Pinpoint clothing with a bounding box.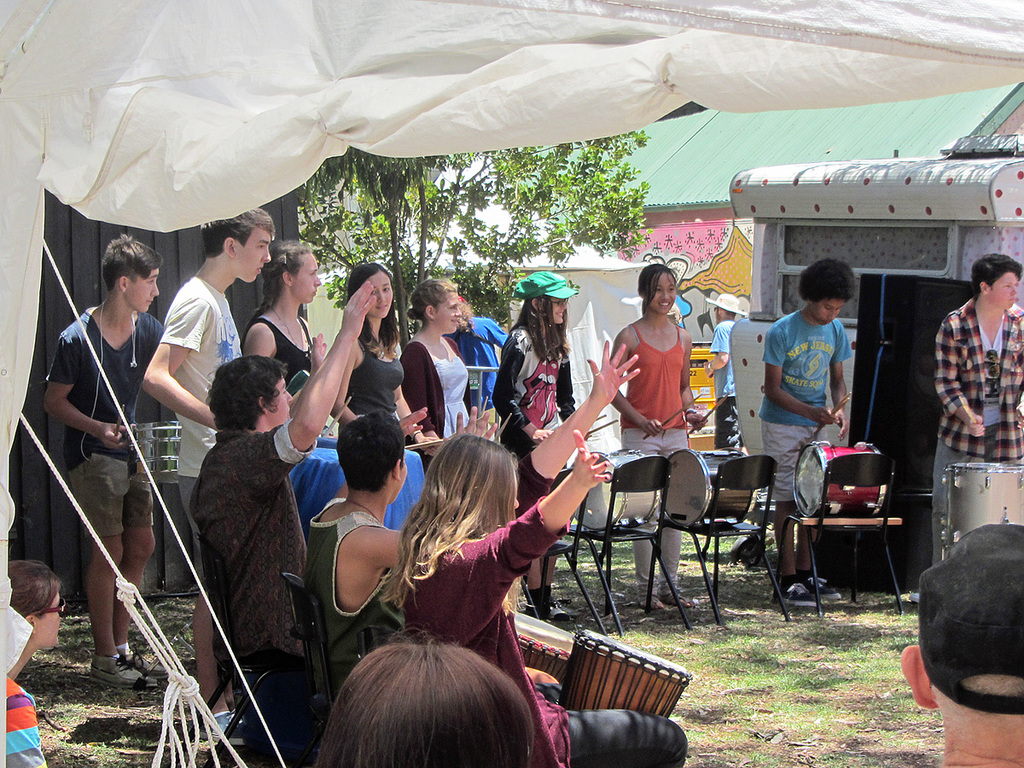
<bbox>337, 325, 408, 431</bbox>.
